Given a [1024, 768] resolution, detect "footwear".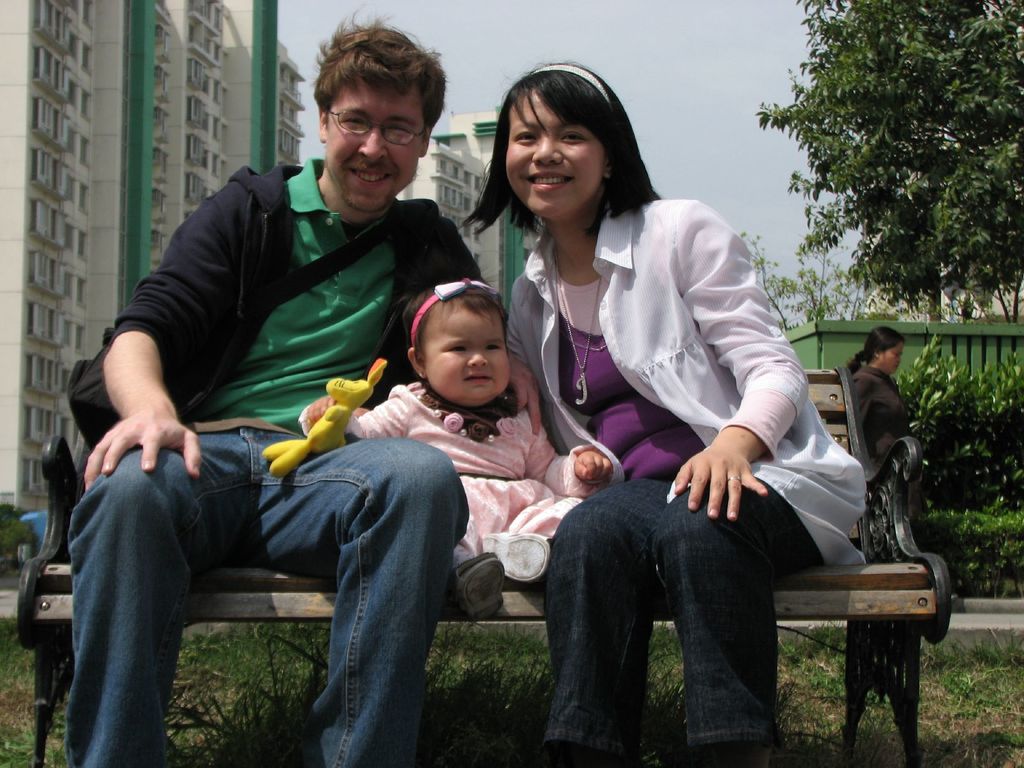
(444, 541, 513, 631).
